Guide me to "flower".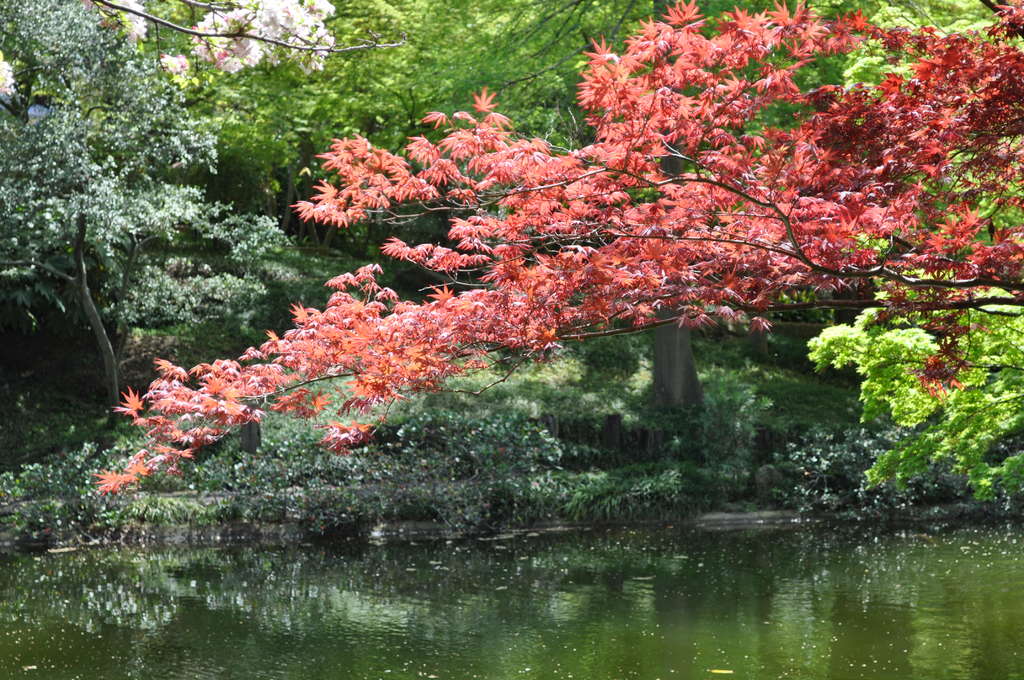
Guidance: [x1=154, y1=53, x2=190, y2=79].
